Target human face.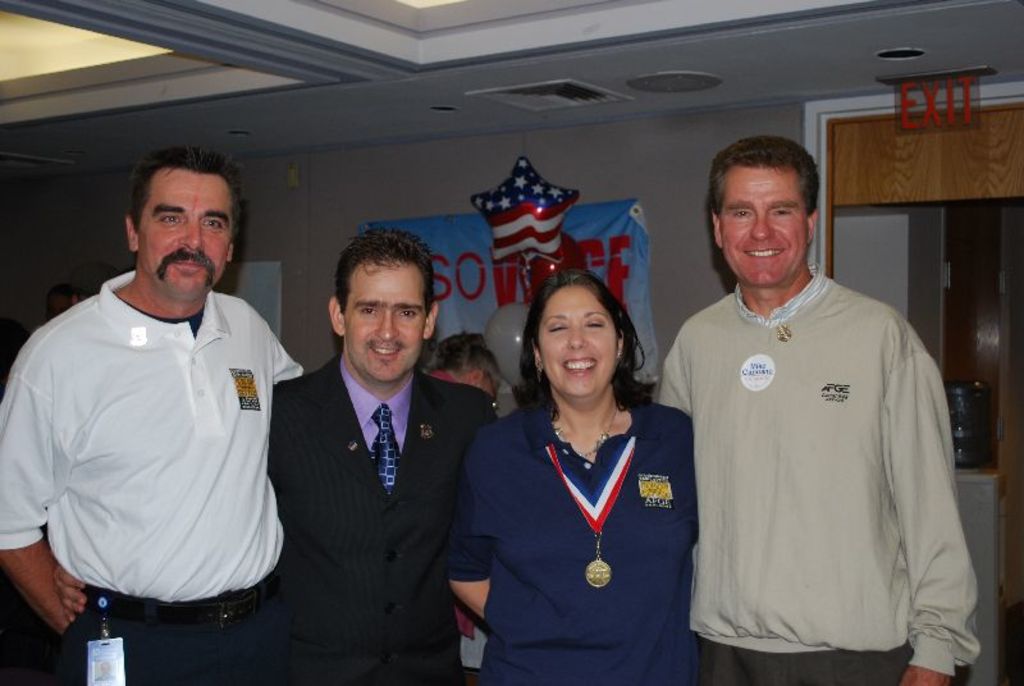
Target region: 127:169:238:312.
